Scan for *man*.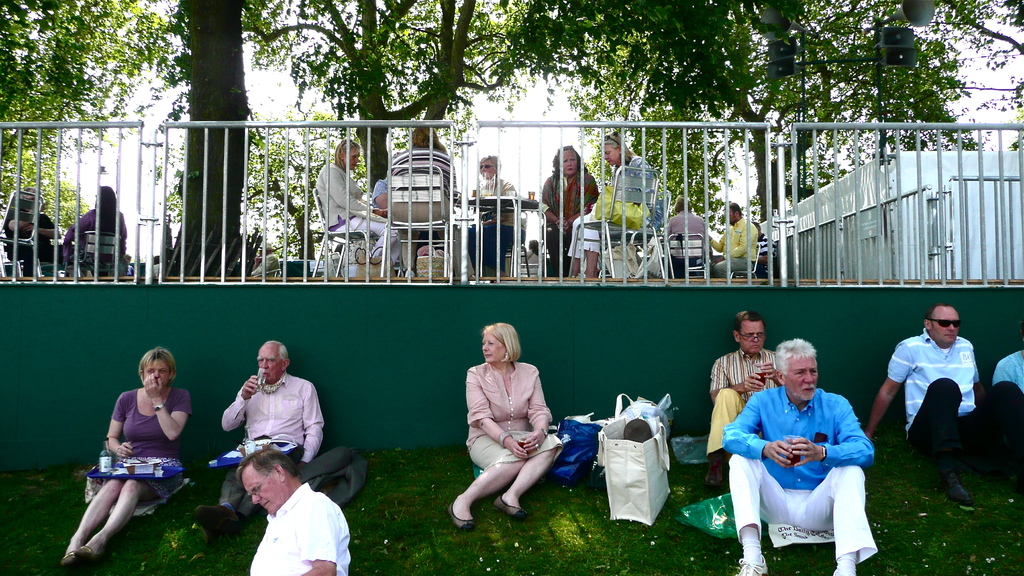
Scan result: box(193, 340, 325, 547).
